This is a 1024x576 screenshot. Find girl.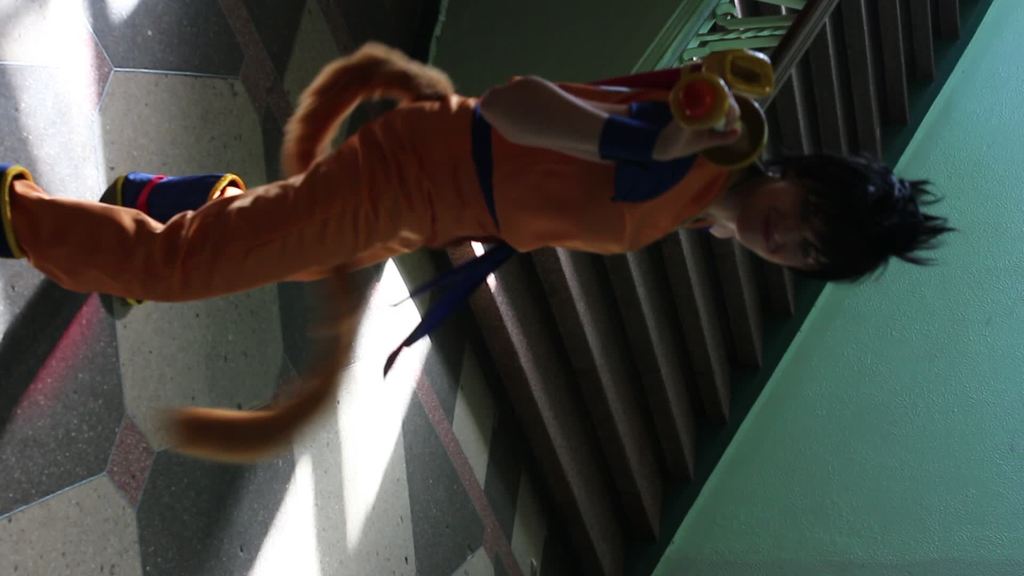
Bounding box: {"x1": 0, "y1": 72, "x2": 957, "y2": 302}.
